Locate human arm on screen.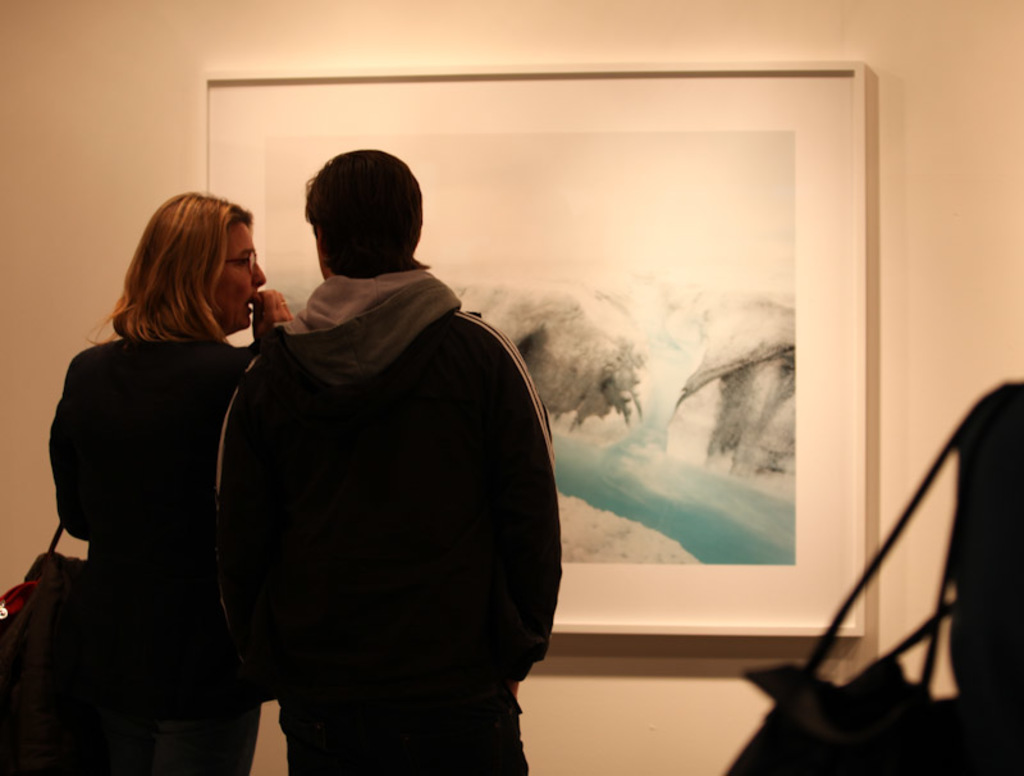
On screen at rect(481, 307, 567, 698).
